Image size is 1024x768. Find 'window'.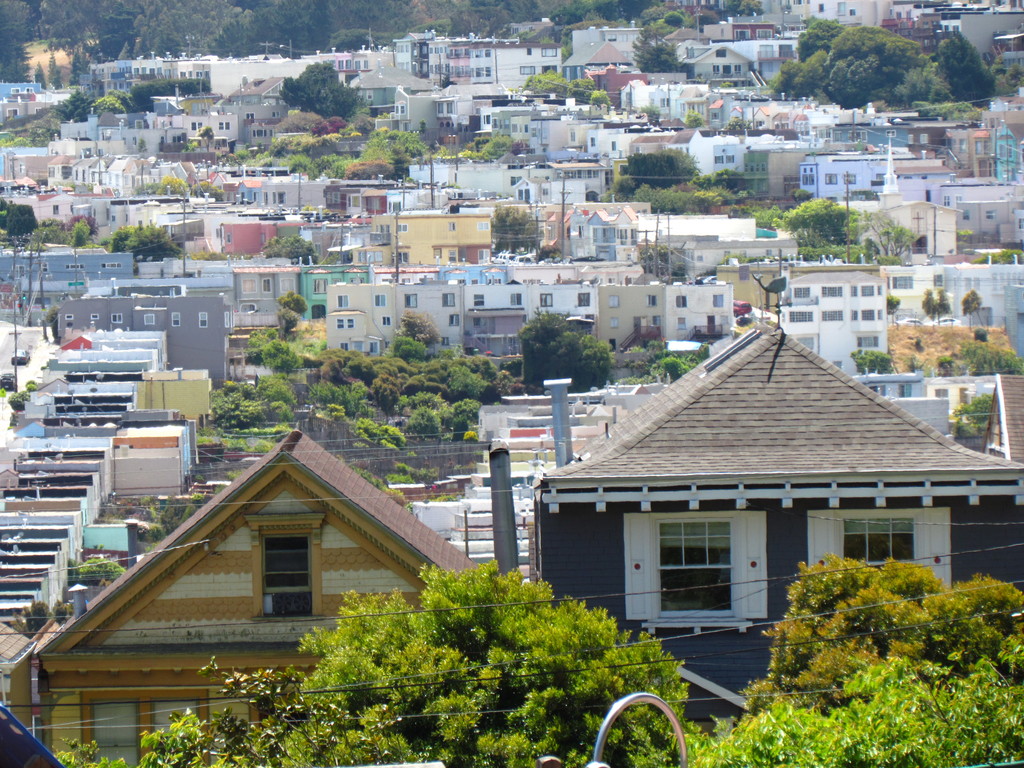
x1=216, y1=121, x2=228, y2=132.
